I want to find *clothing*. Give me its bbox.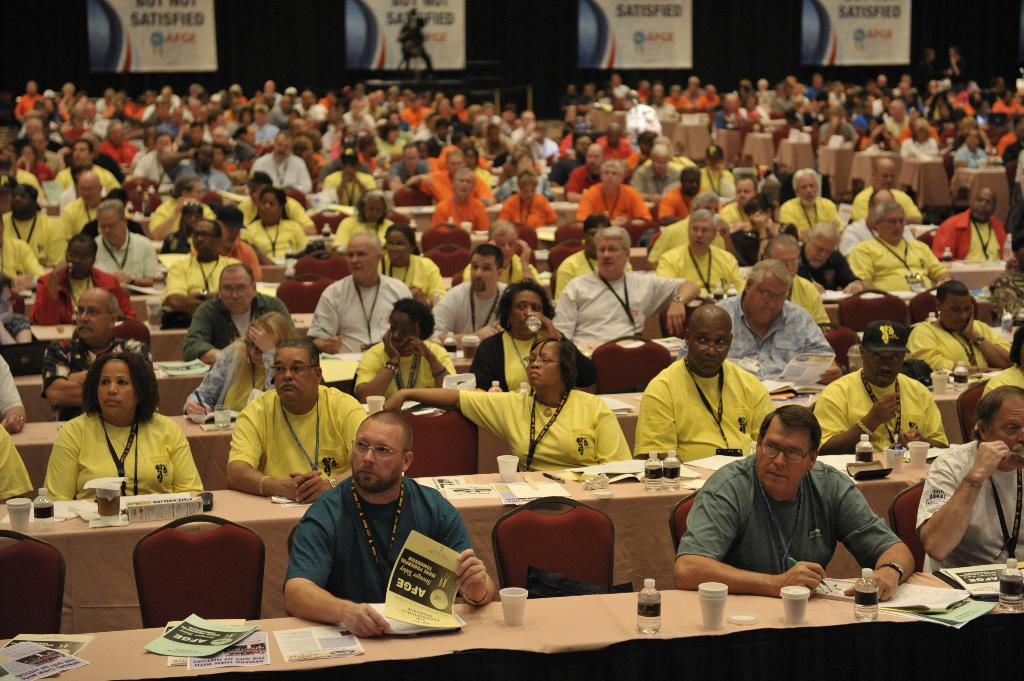
select_region(578, 92, 600, 112).
